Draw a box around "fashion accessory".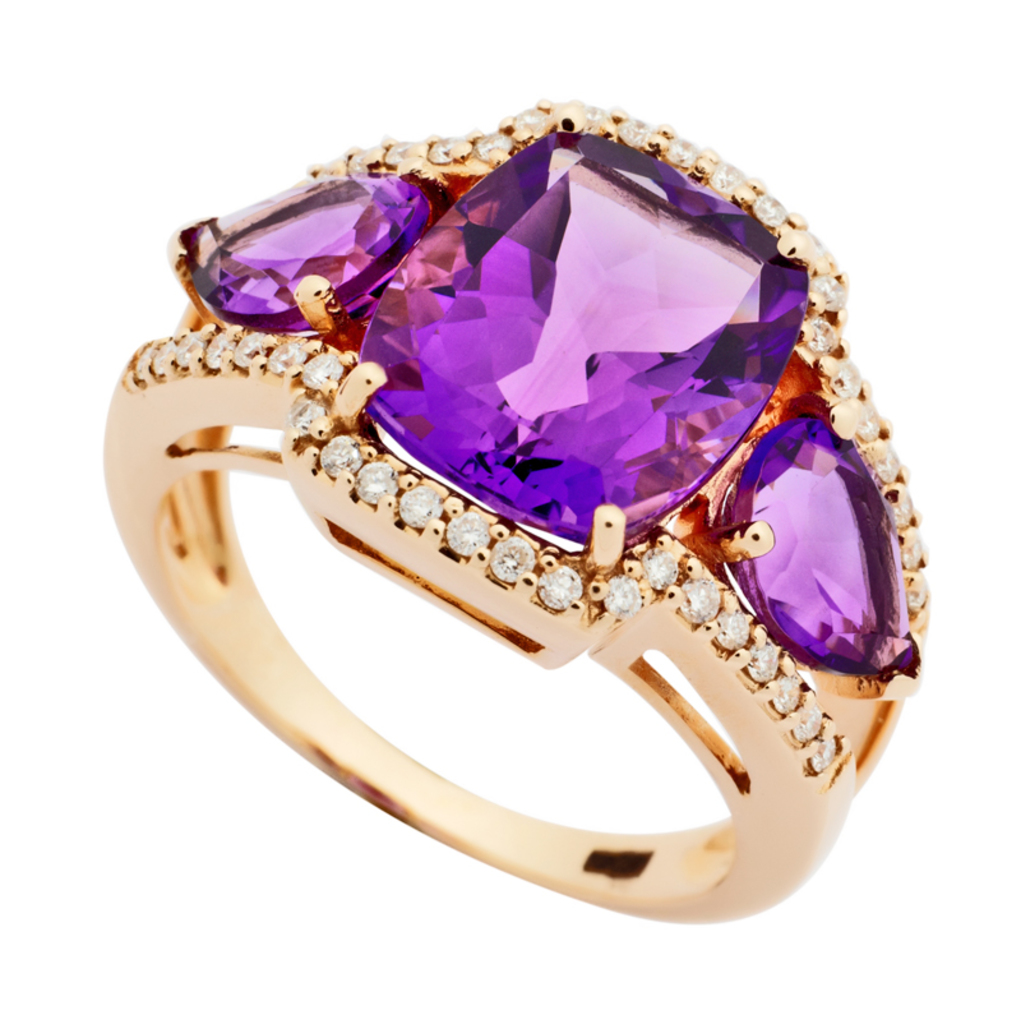
91/100/937/932.
